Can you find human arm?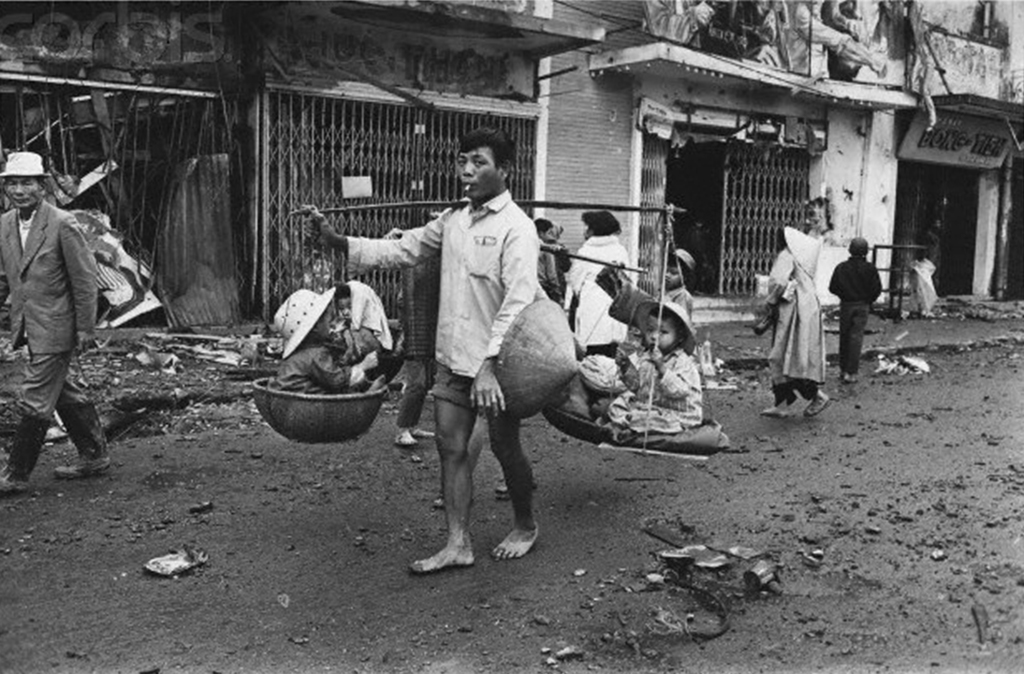
Yes, bounding box: box=[869, 265, 879, 308].
